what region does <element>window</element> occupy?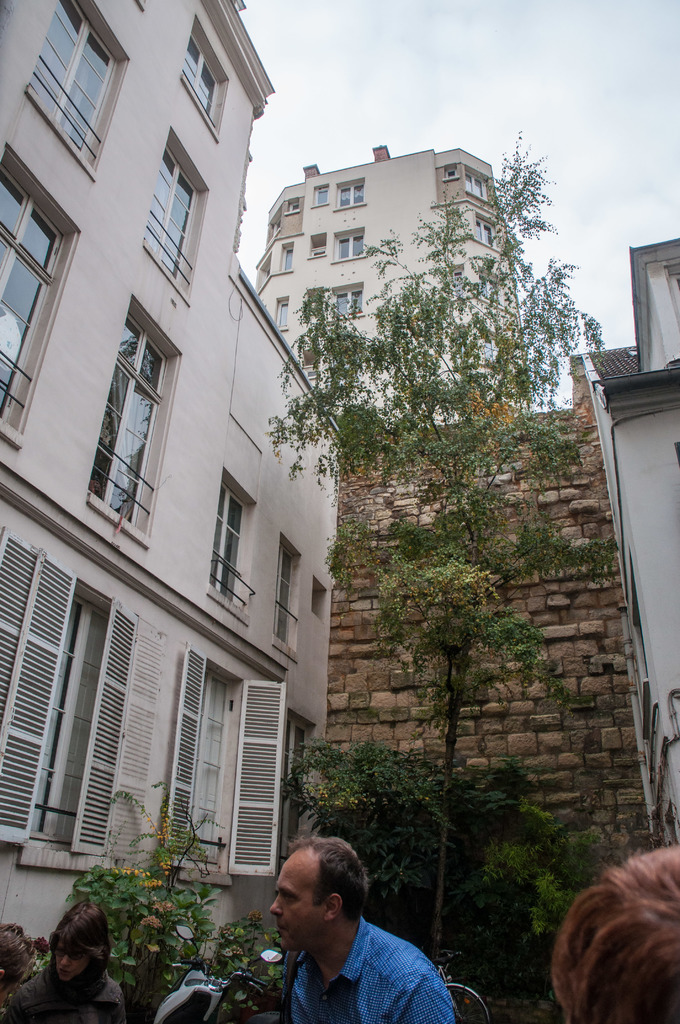
left=138, top=140, right=206, bottom=287.
